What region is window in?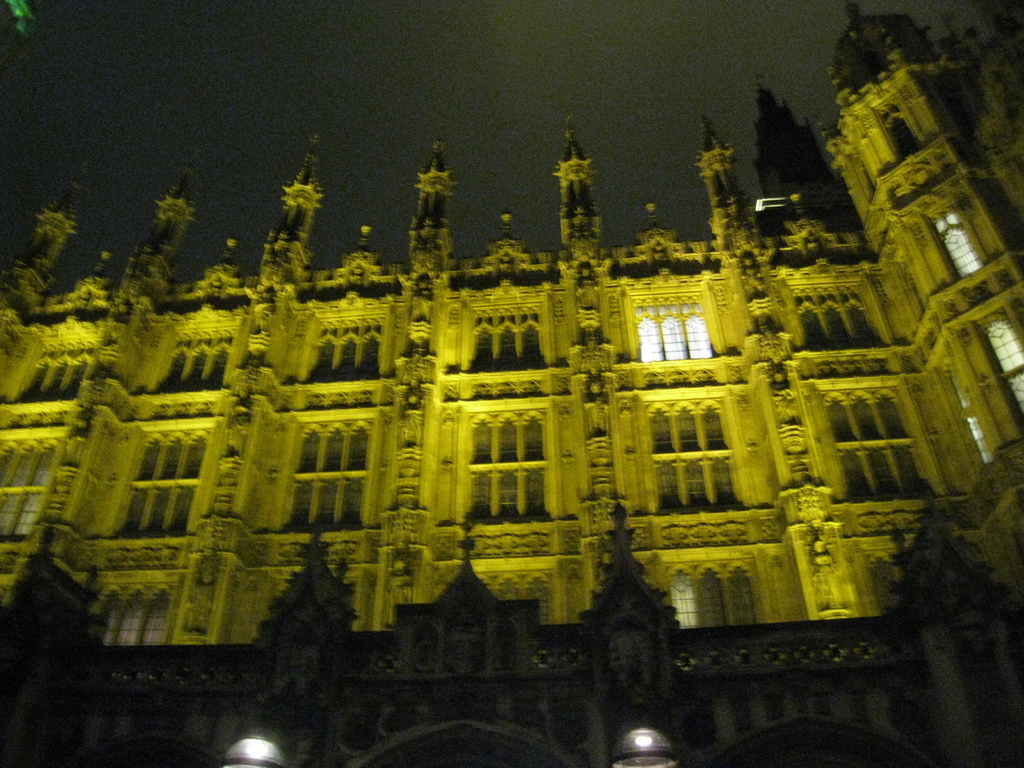
[left=4, top=492, right=44, bottom=546].
